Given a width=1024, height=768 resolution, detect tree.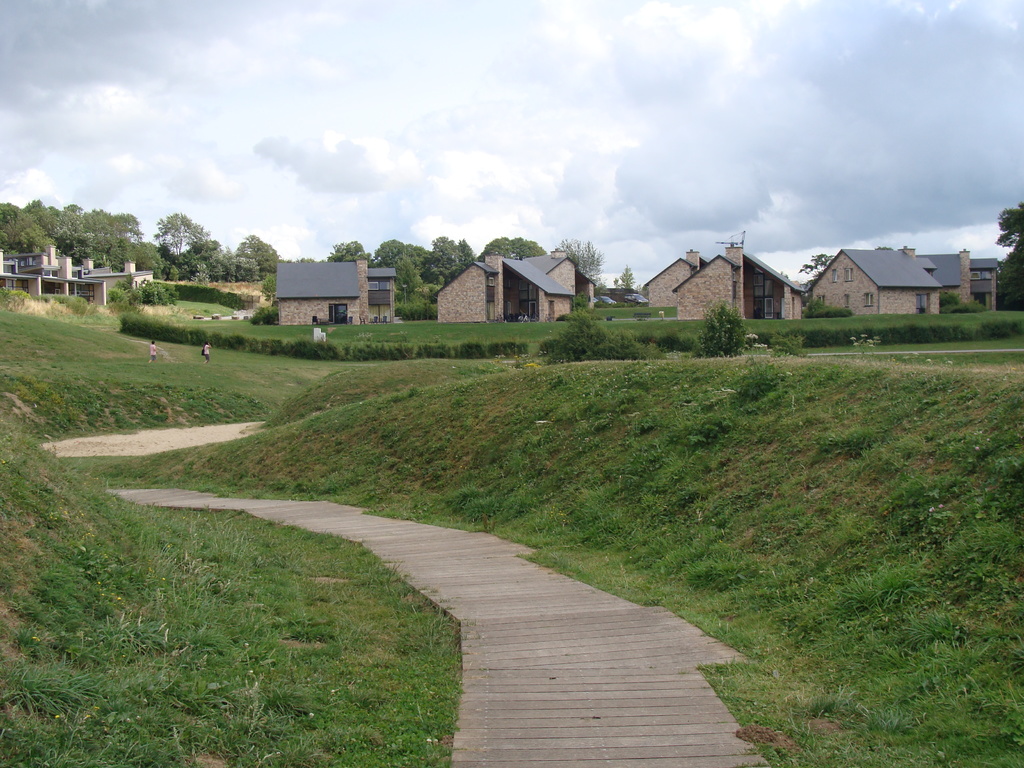
<box>614,264,639,292</box>.
